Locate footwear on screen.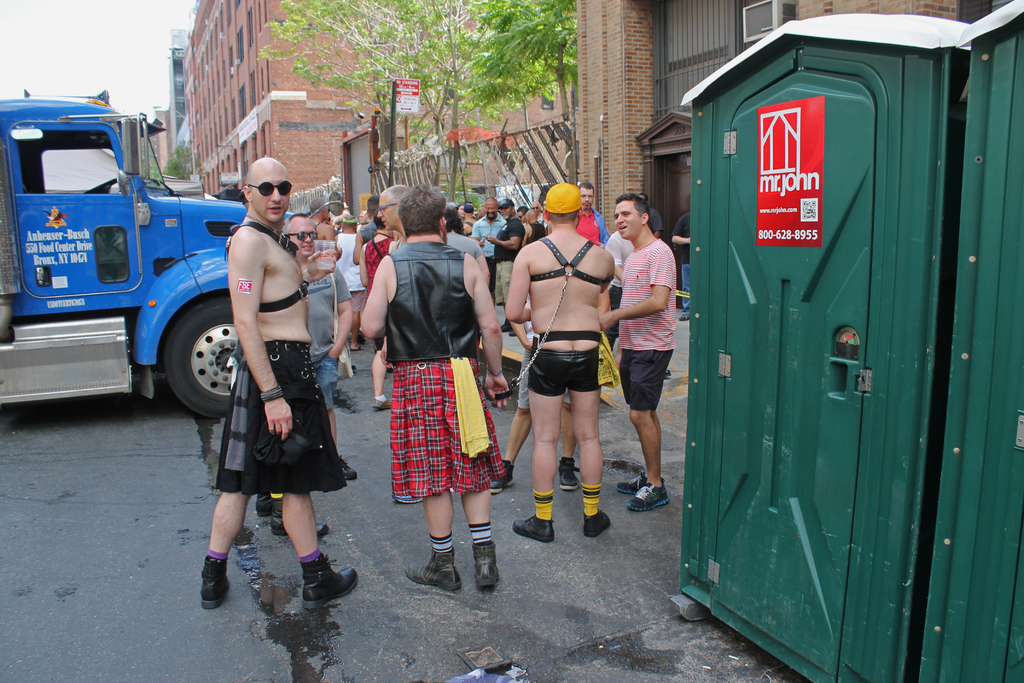
On screen at pyautogui.locateOnScreen(256, 502, 285, 515).
